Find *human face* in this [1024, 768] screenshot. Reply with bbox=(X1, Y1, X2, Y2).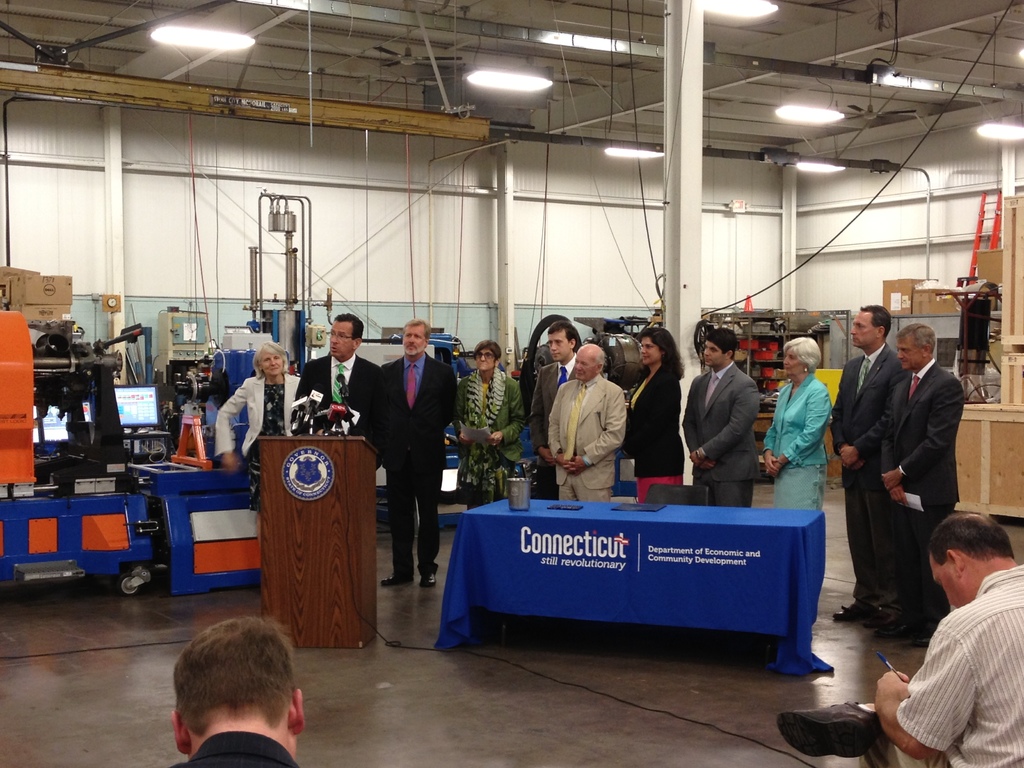
bbox=(326, 319, 353, 360).
